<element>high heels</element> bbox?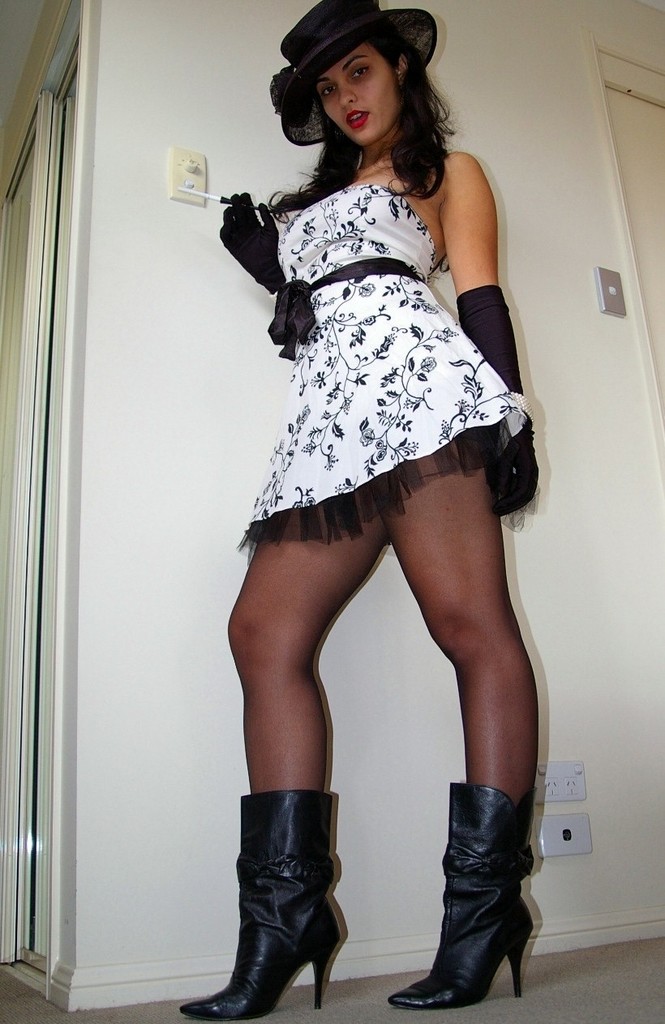
388:782:534:1006
